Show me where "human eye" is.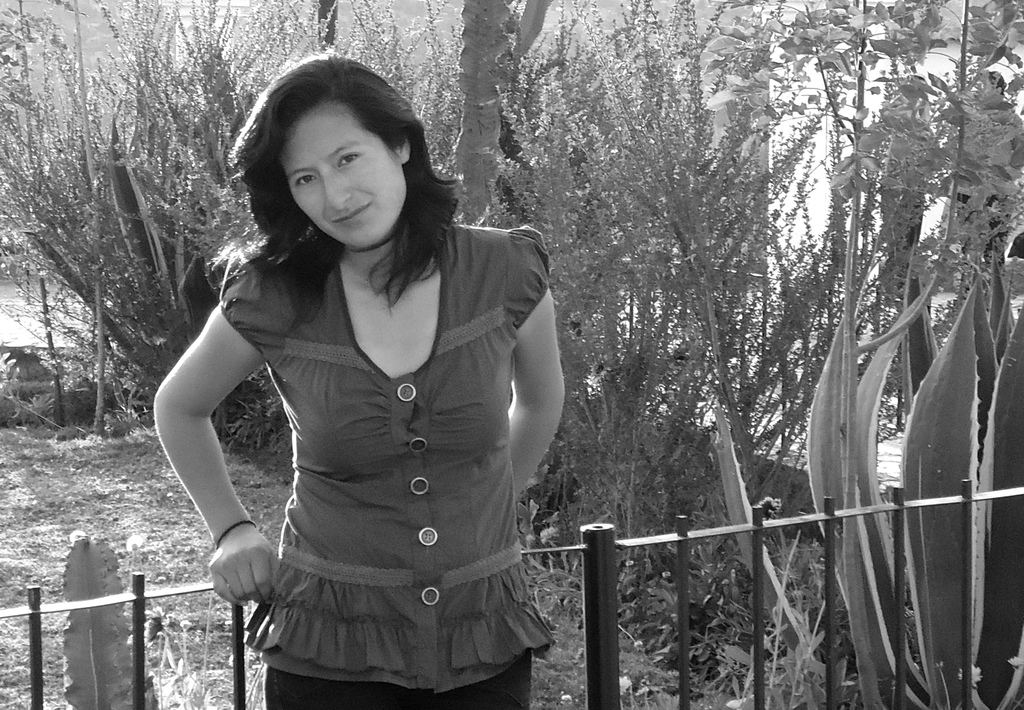
"human eye" is at [left=332, top=149, right=363, bottom=169].
